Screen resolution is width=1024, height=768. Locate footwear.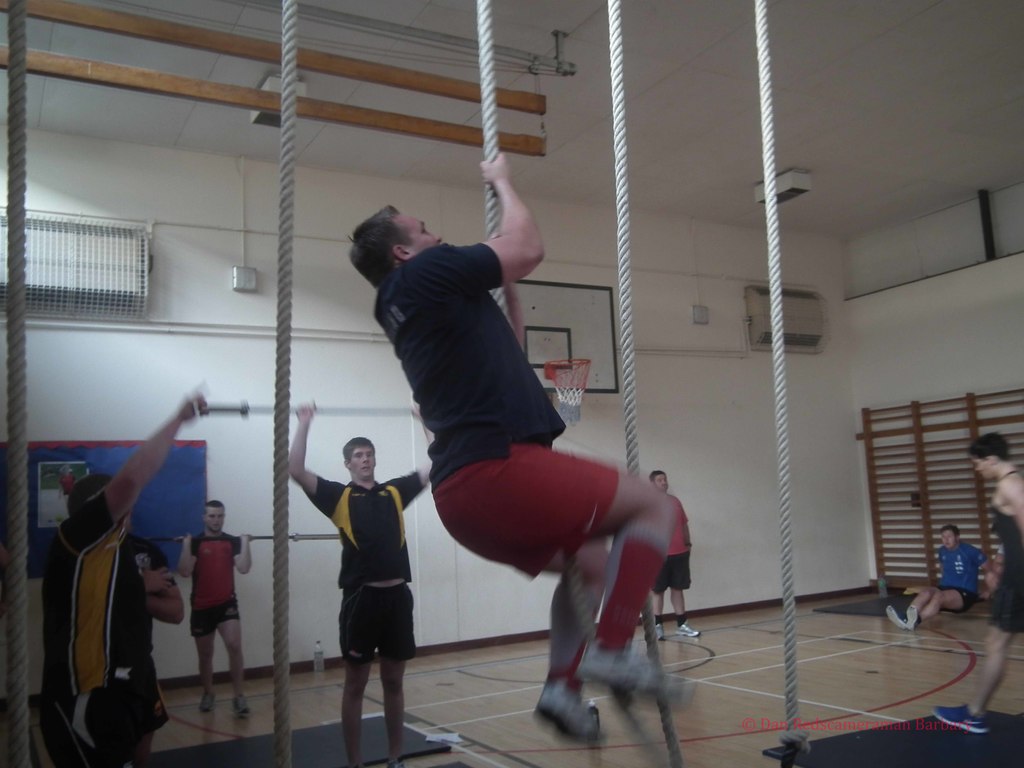
[886,605,907,634].
